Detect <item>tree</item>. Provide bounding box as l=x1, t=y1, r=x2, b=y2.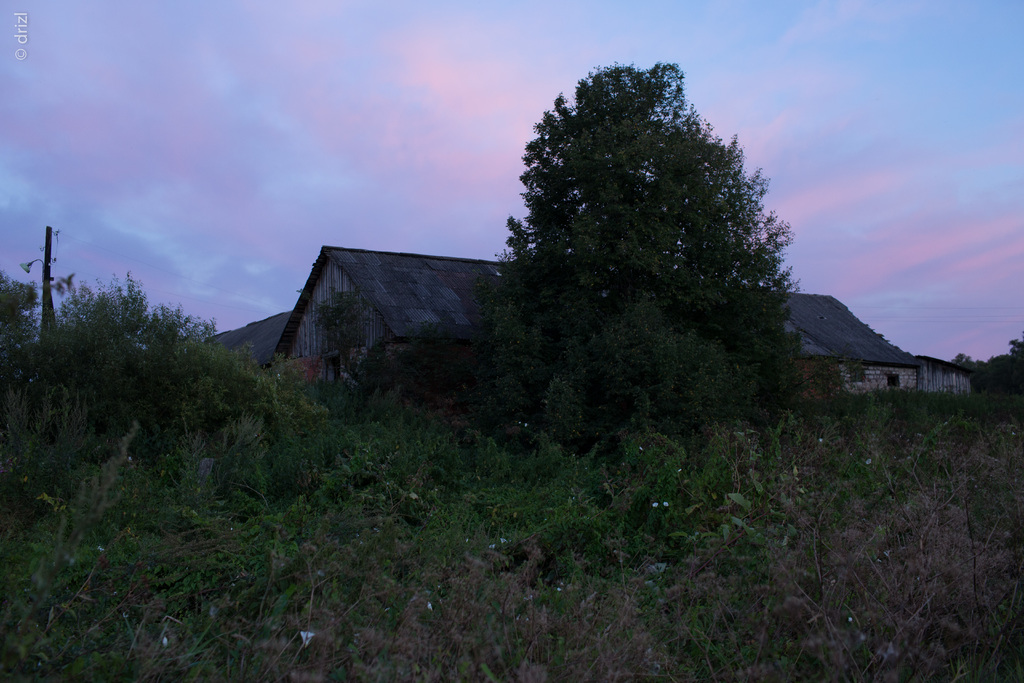
l=484, t=56, r=801, b=432.
